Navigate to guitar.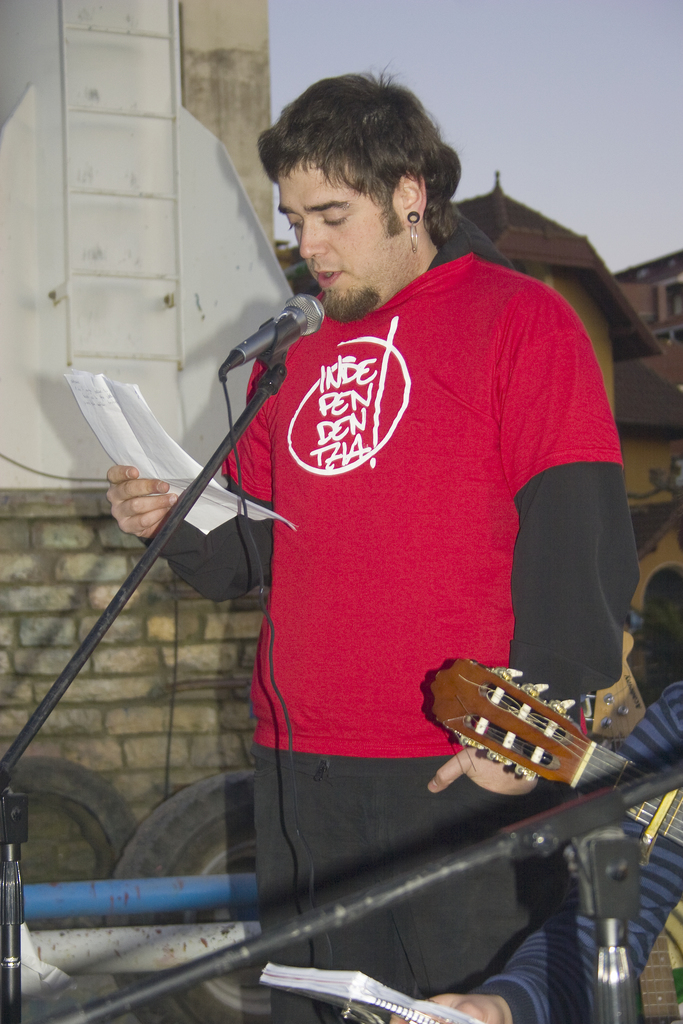
Navigation target: {"left": 420, "top": 655, "right": 681, "bottom": 844}.
